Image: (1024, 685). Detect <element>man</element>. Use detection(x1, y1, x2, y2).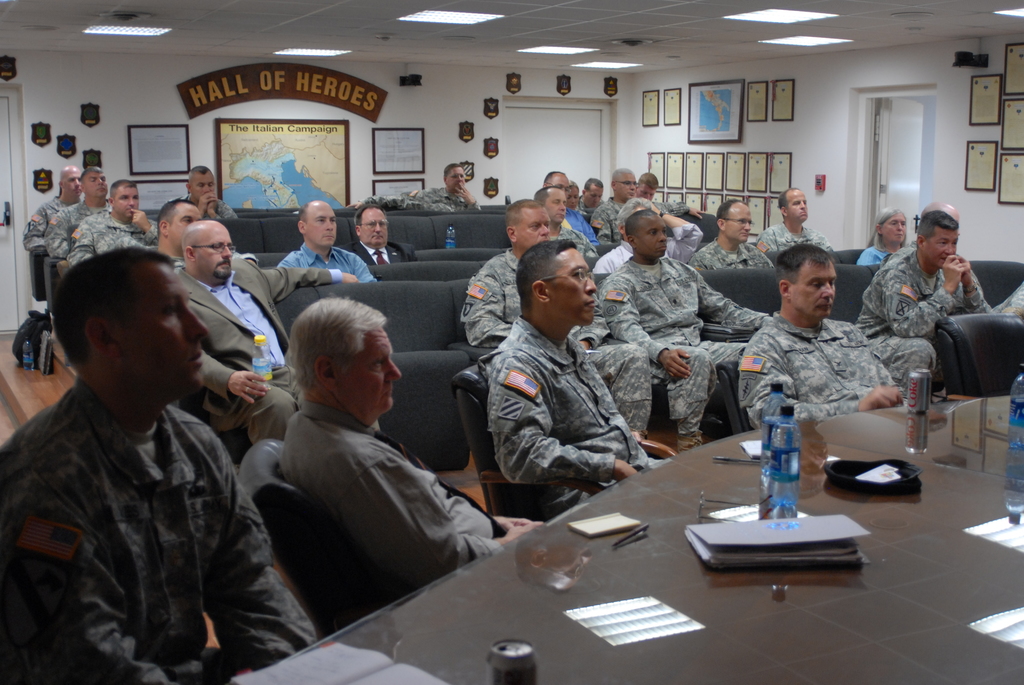
detection(81, 175, 166, 277).
